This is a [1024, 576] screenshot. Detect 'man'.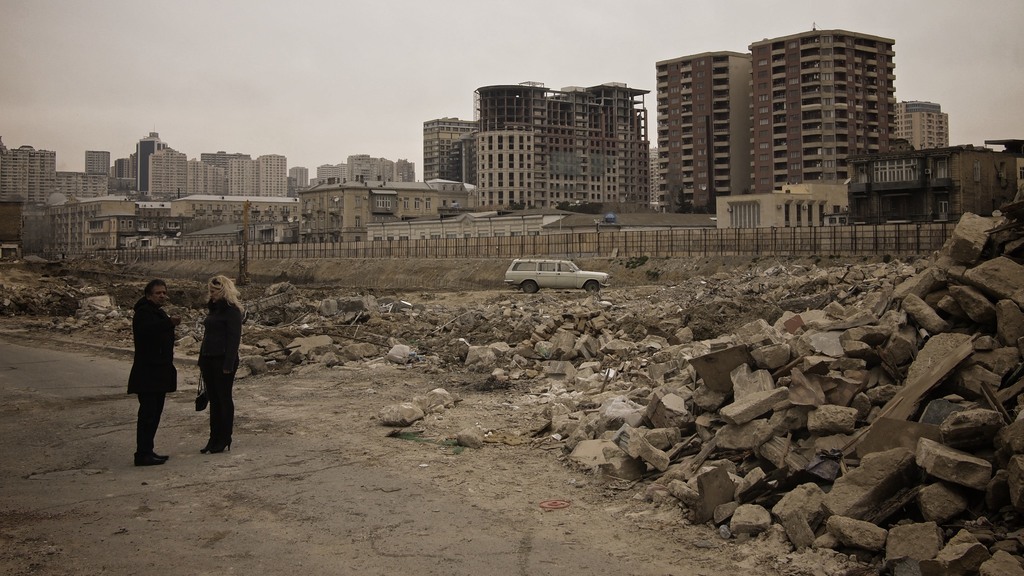
l=123, t=277, r=179, b=443.
